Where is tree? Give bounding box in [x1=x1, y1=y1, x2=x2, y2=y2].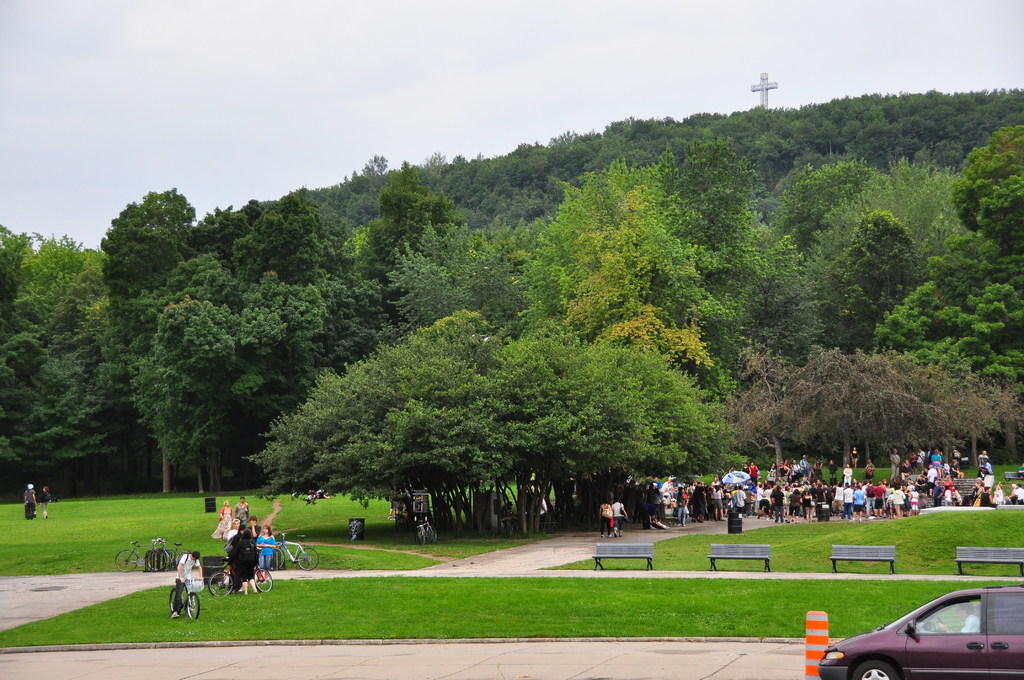
[x1=659, y1=140, x2=762, y2=247].
